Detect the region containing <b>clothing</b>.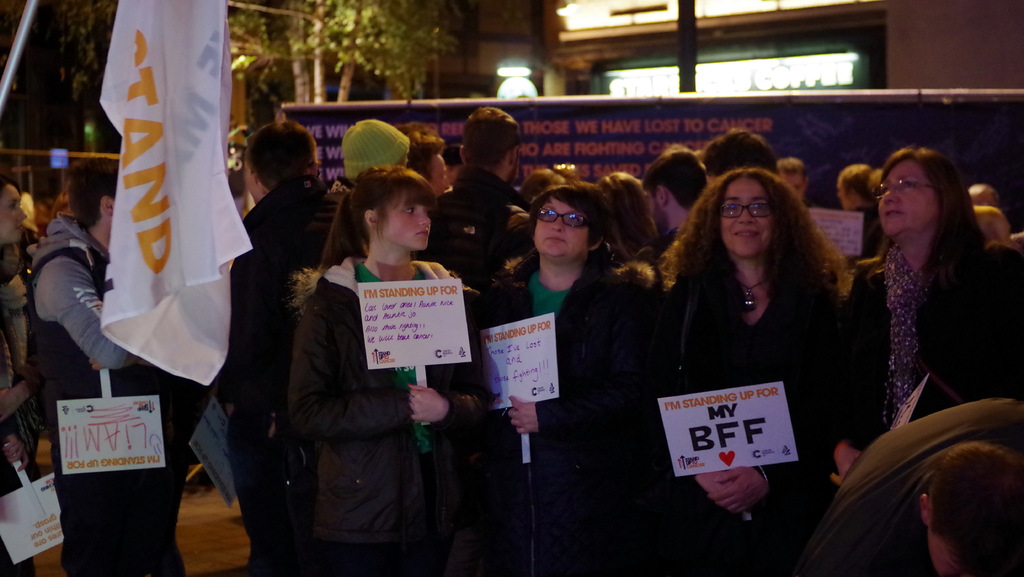
box=[290, 256, 483, 576].
